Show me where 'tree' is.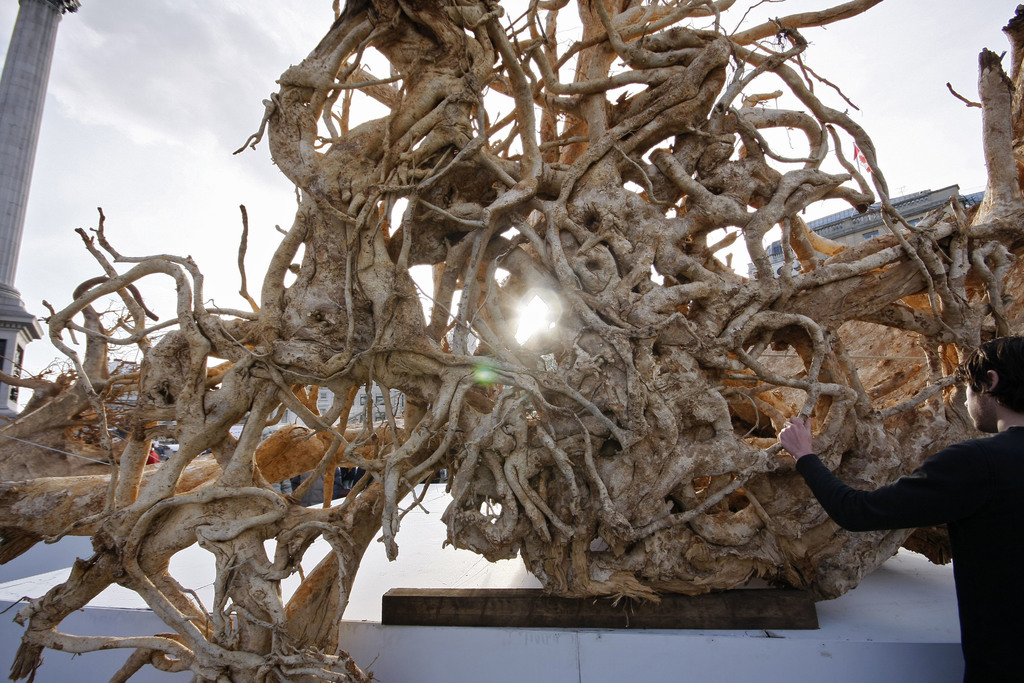
'tree' is at detection(0, 0, 1023, 682).
